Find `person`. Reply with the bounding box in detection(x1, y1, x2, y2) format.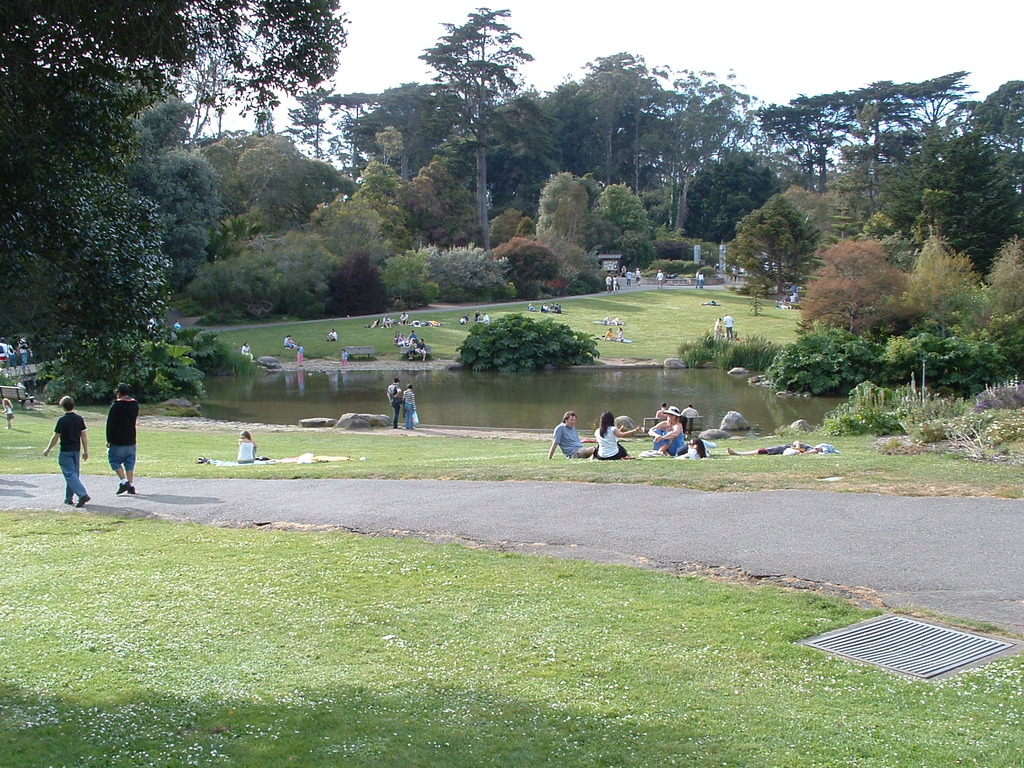
detection(456, 316, 465, 324).
